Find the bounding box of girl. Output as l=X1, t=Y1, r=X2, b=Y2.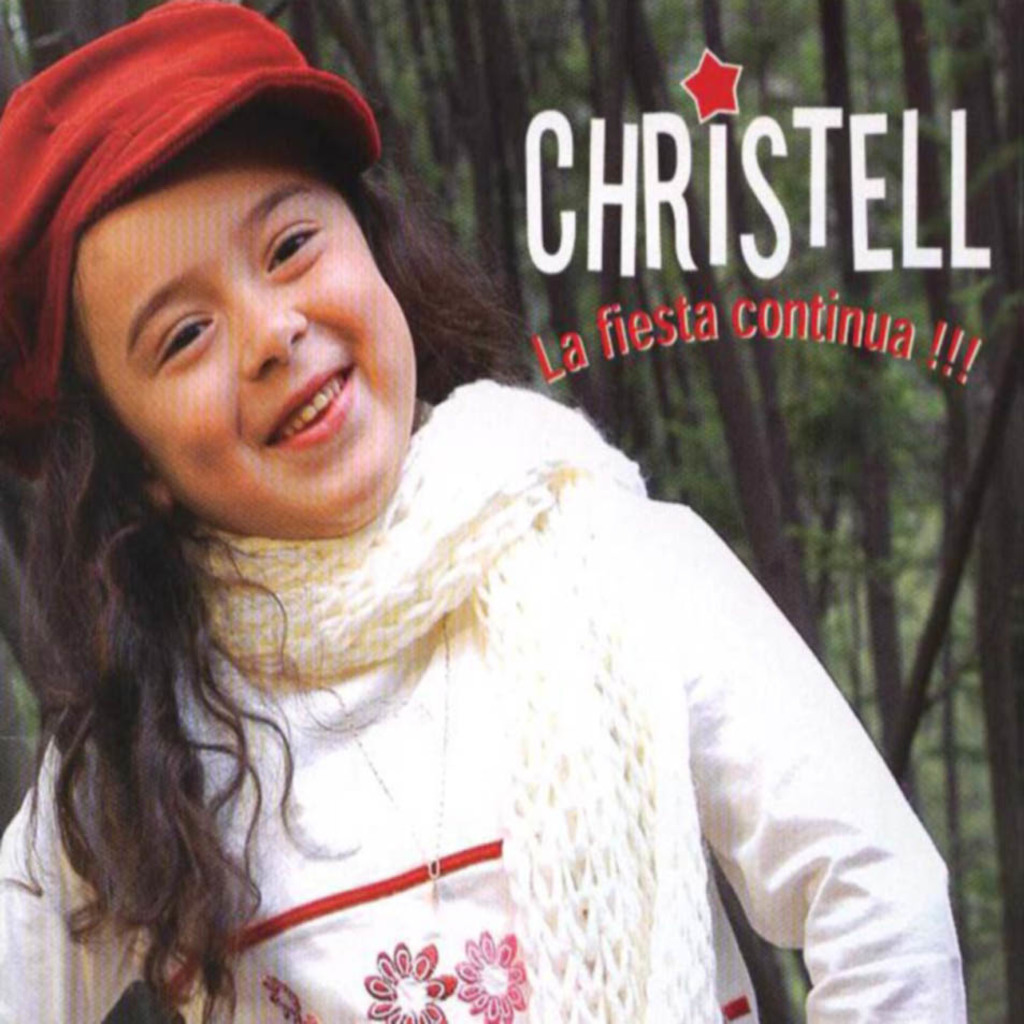
l=0, t=0, r=970, b=1023.
